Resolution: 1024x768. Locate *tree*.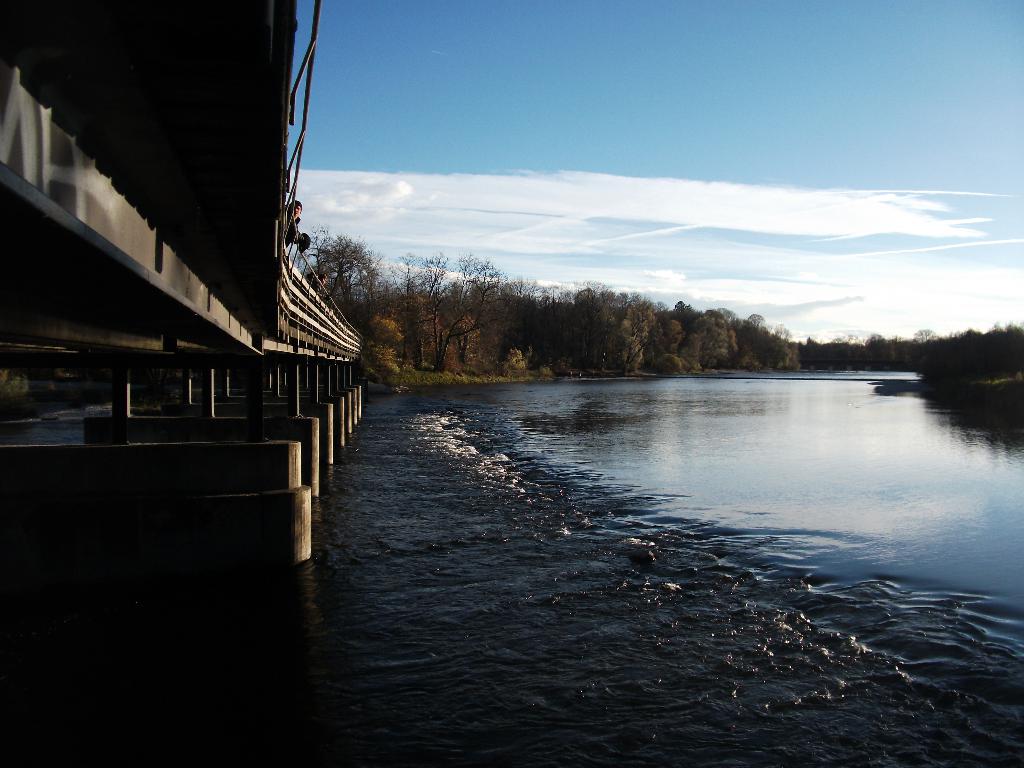
region(342, 245, 540, 376).
